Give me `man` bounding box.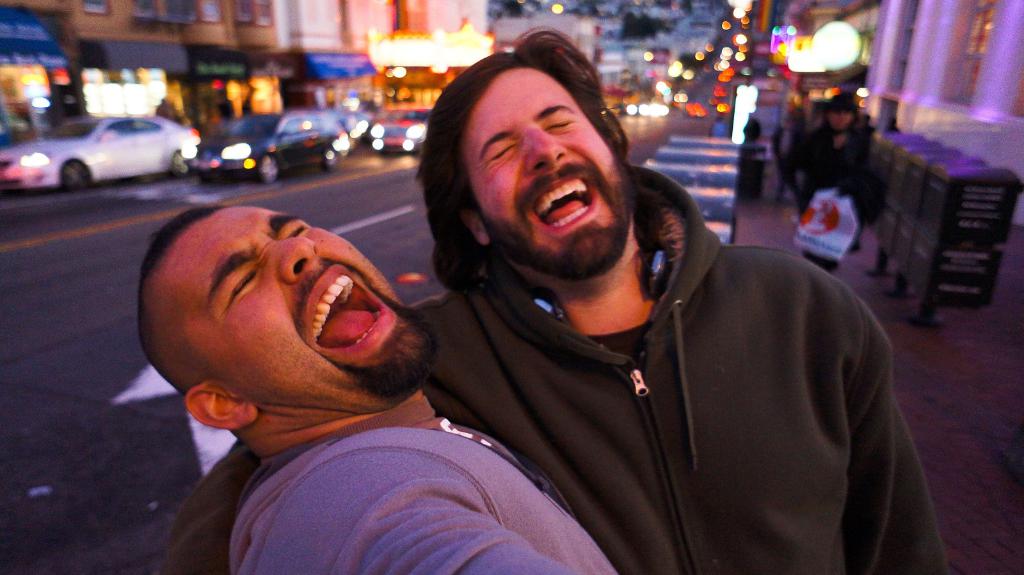
[left=160, top=24, right=958, bottom=574].
